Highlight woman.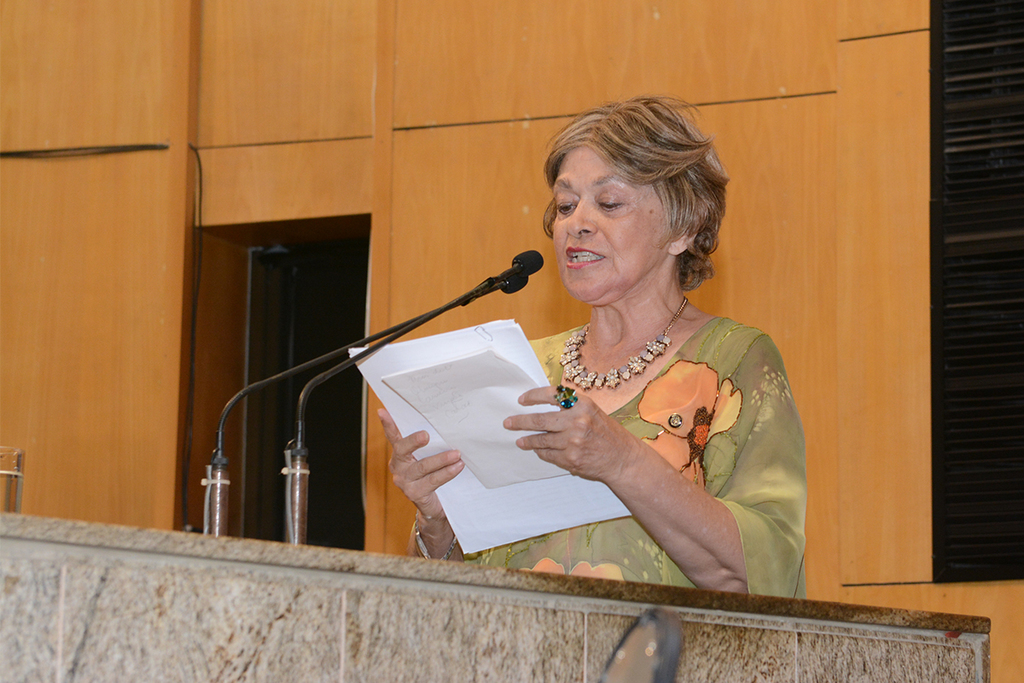
Highlighted region: pyautogui.locateOnScreen(463, 87, 824, 602).
